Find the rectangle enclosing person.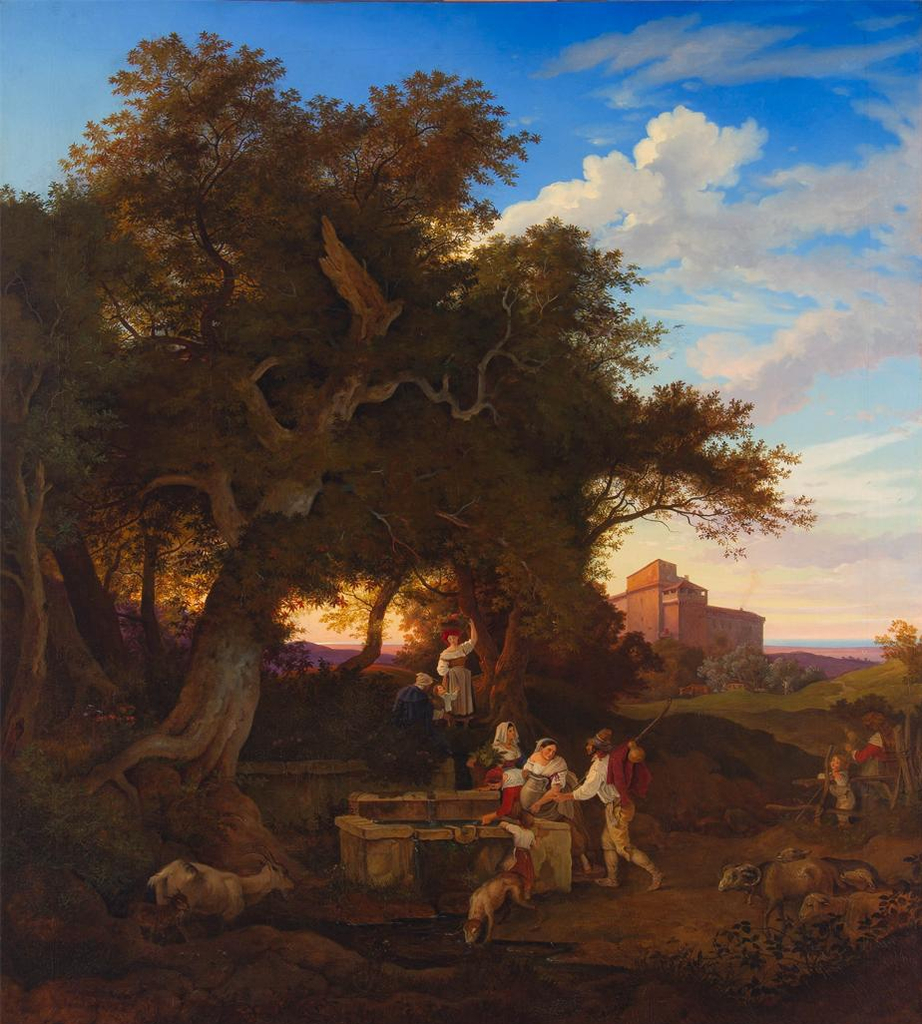
[480,715,524,785].
